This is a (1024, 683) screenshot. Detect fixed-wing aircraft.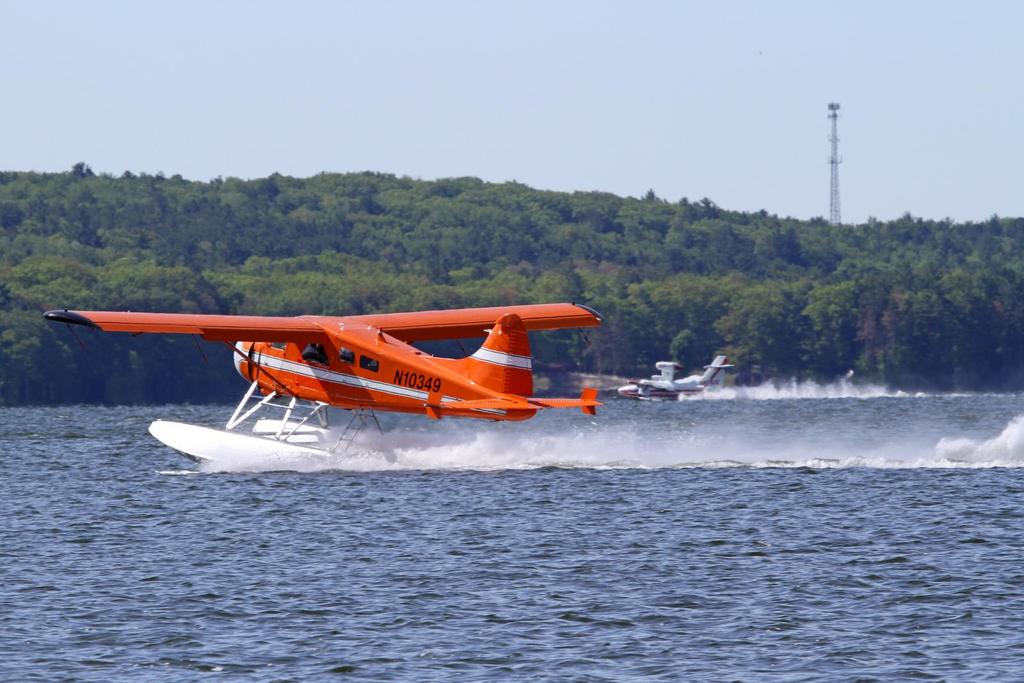
(left=39, top=296, right=611, bottom=457).
